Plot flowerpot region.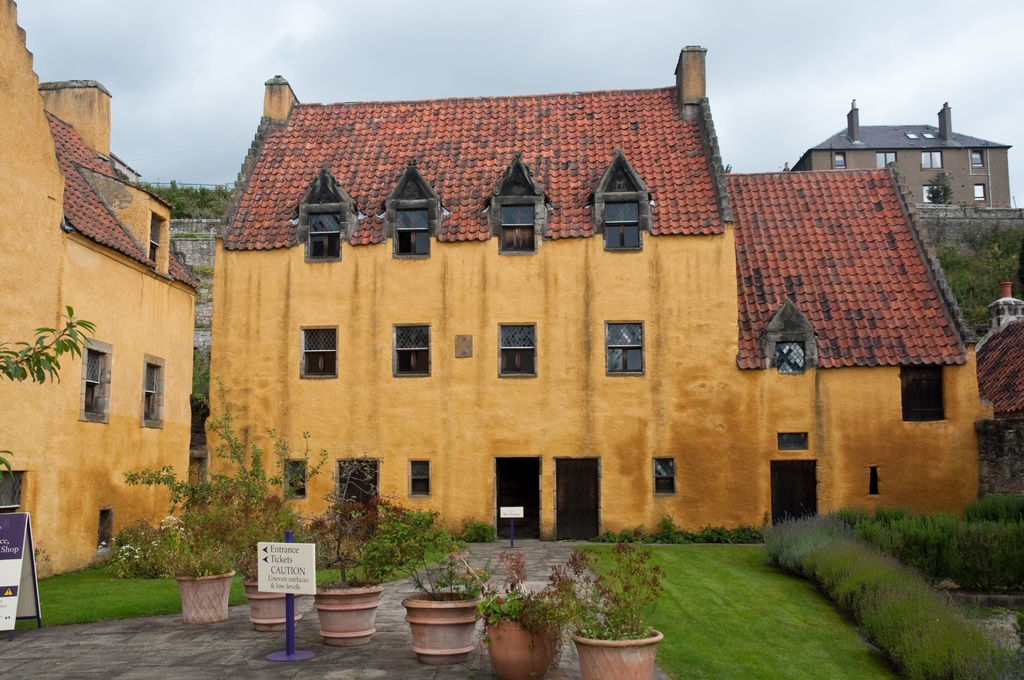
Plotted at (left=566, top=626, right=661, bottom=679).
